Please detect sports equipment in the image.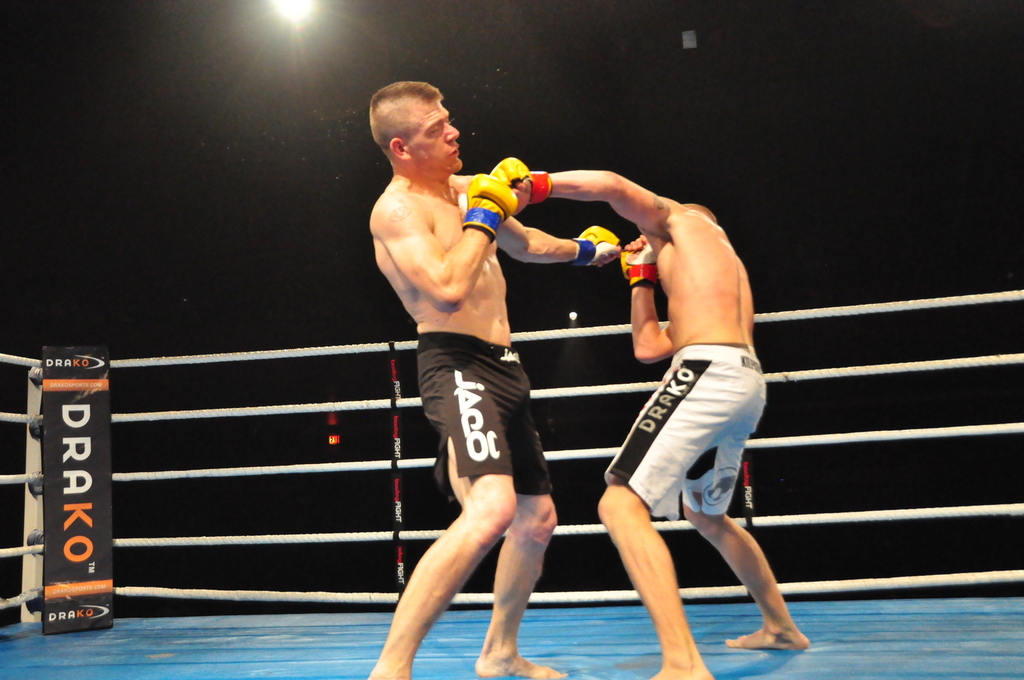
{"x1": 461, "y1": 173, "x2": 517, "y2": 239}.
